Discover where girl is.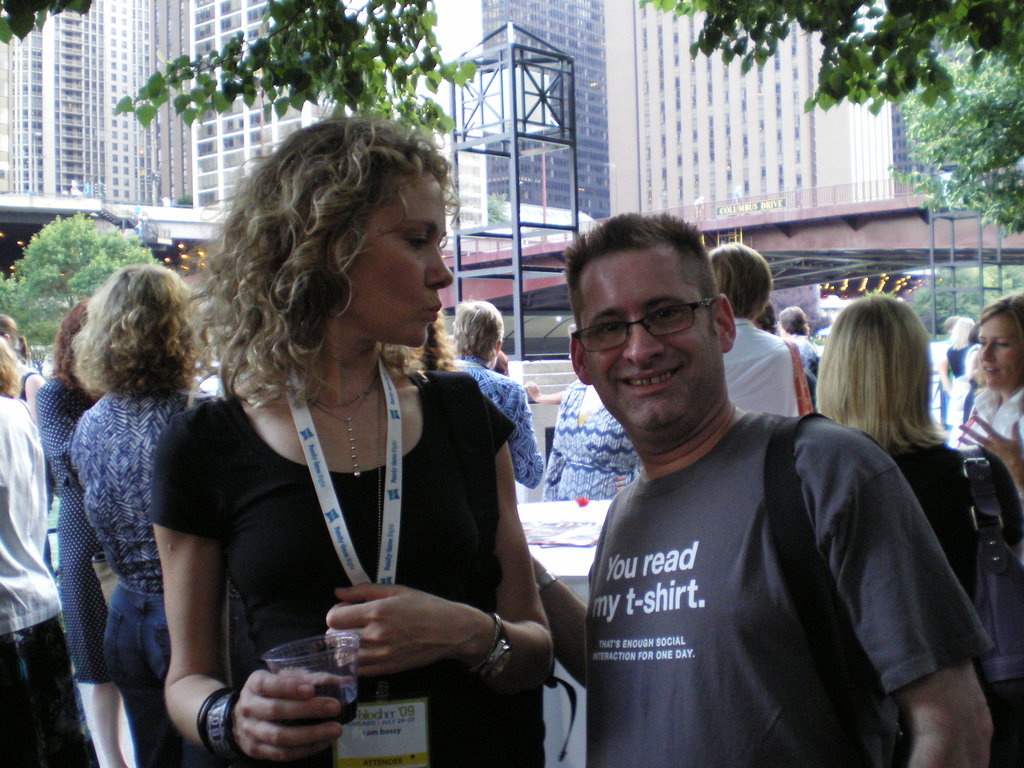
Discovered at {"x1": 164, "y1": 113, "x2": 556, "y2": 767}.
